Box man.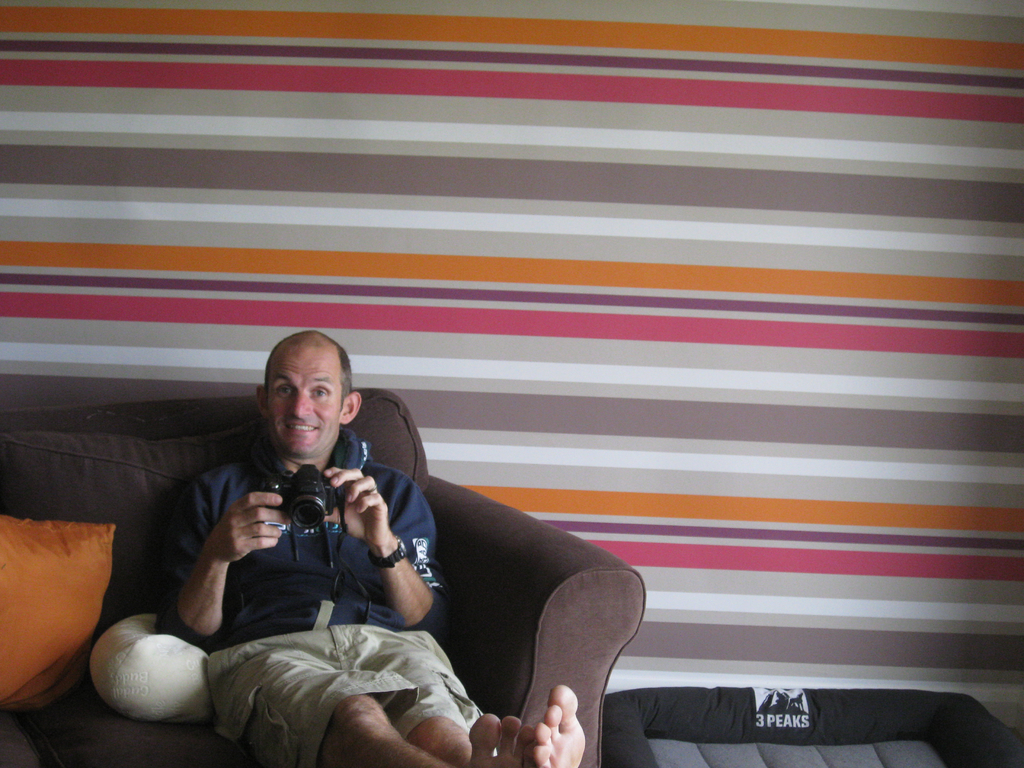
<box>96,335,583,750</box>.
